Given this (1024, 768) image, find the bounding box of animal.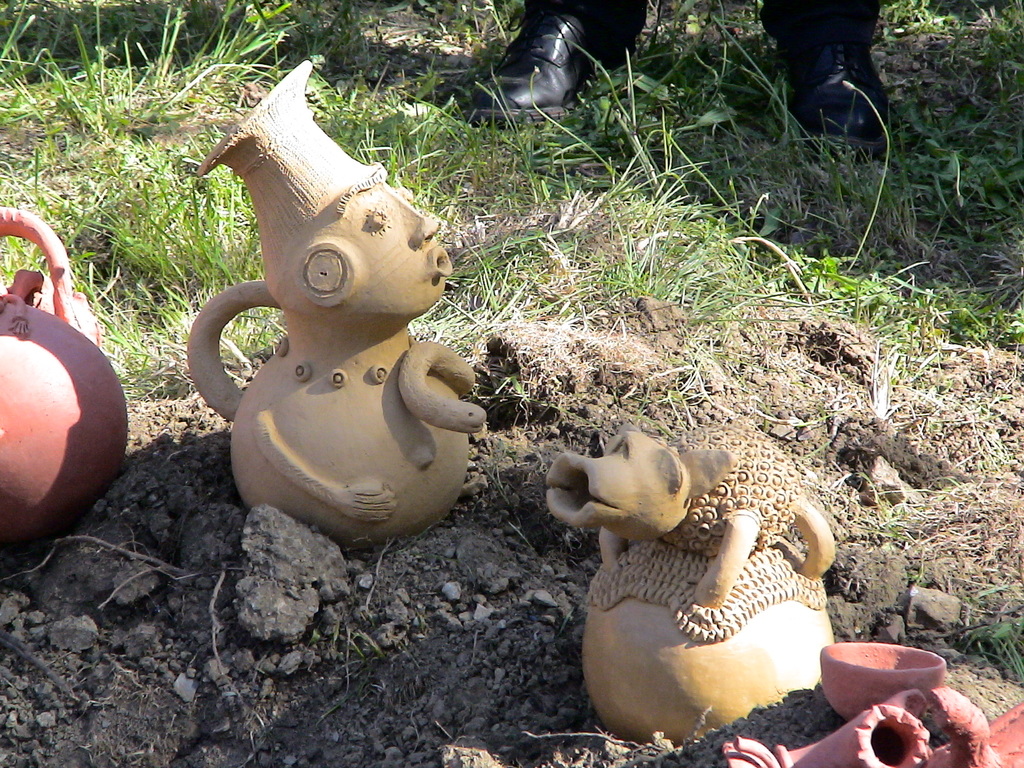
543 424 834 605.
